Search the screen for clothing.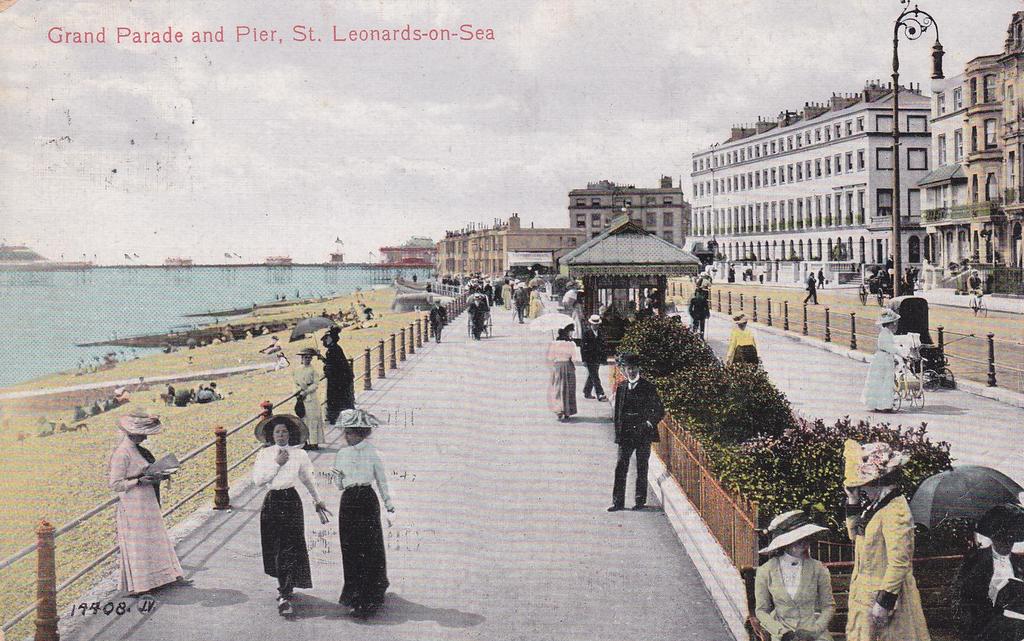
Found at crop(468, 303, 484, 337).
